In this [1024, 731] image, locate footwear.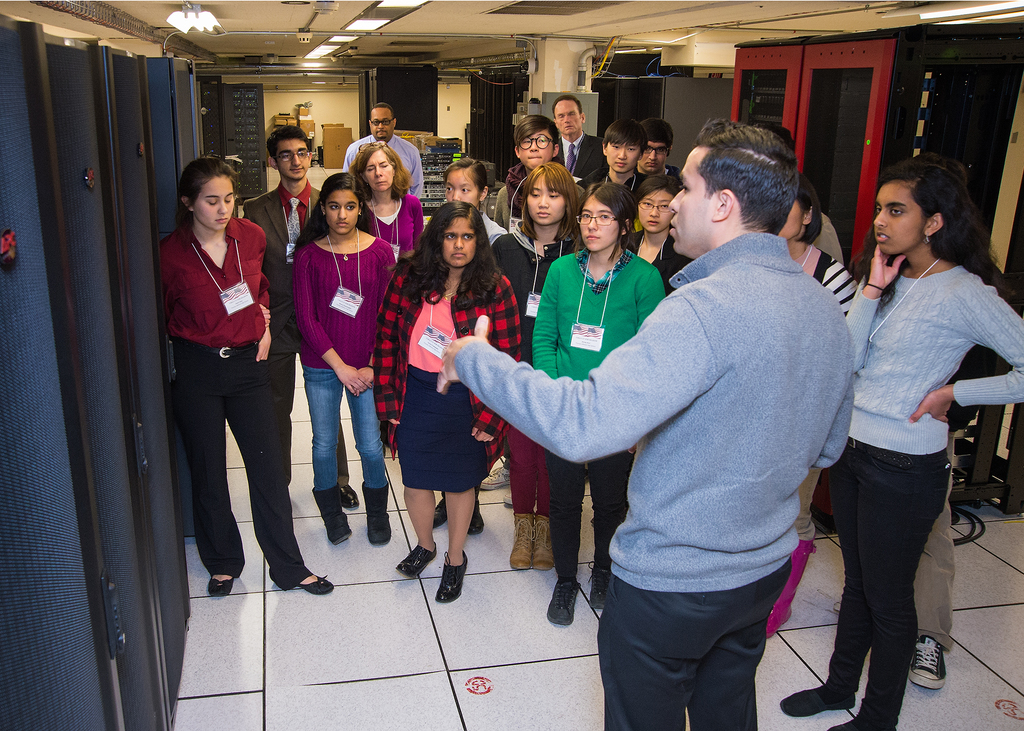
Bounding box: (209, 575, 238, 597).
